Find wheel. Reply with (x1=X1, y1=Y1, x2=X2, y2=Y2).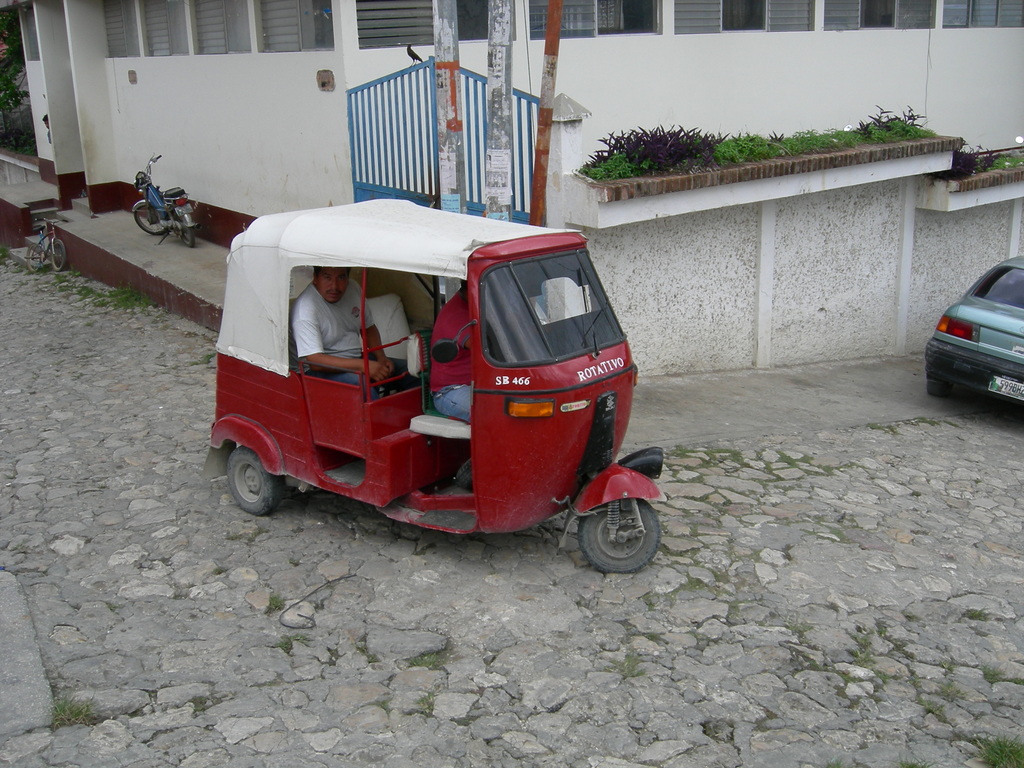
(x1=26, y1=247, x2=49, y2=273).
